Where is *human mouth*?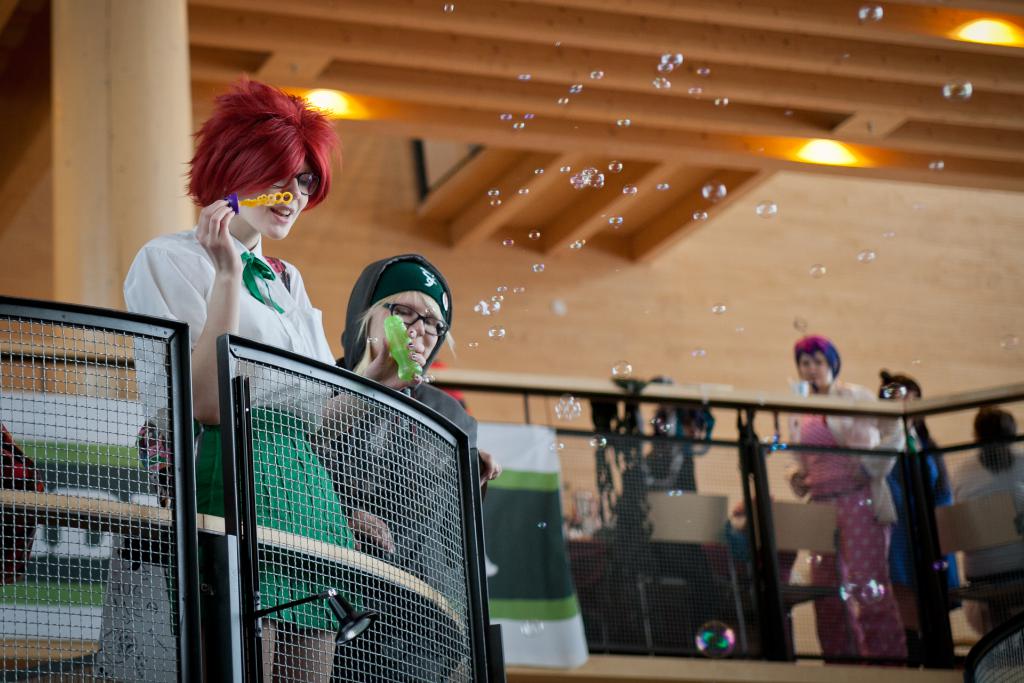
x1=269, y1=208, x2=291, y2=221.
